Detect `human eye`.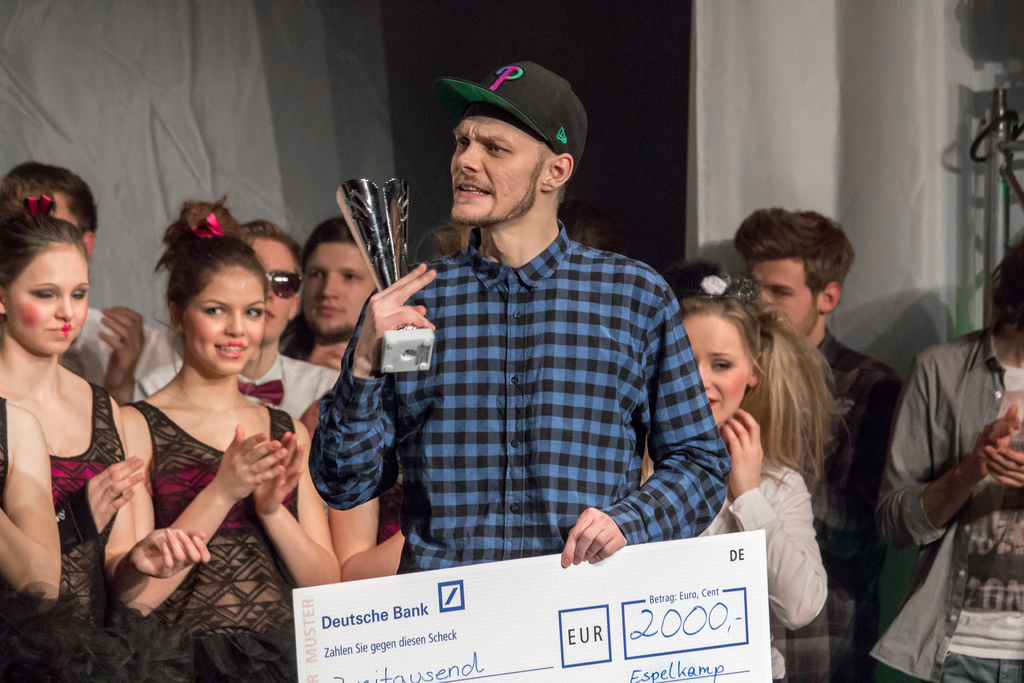
Detected at (198,304,225,316).
